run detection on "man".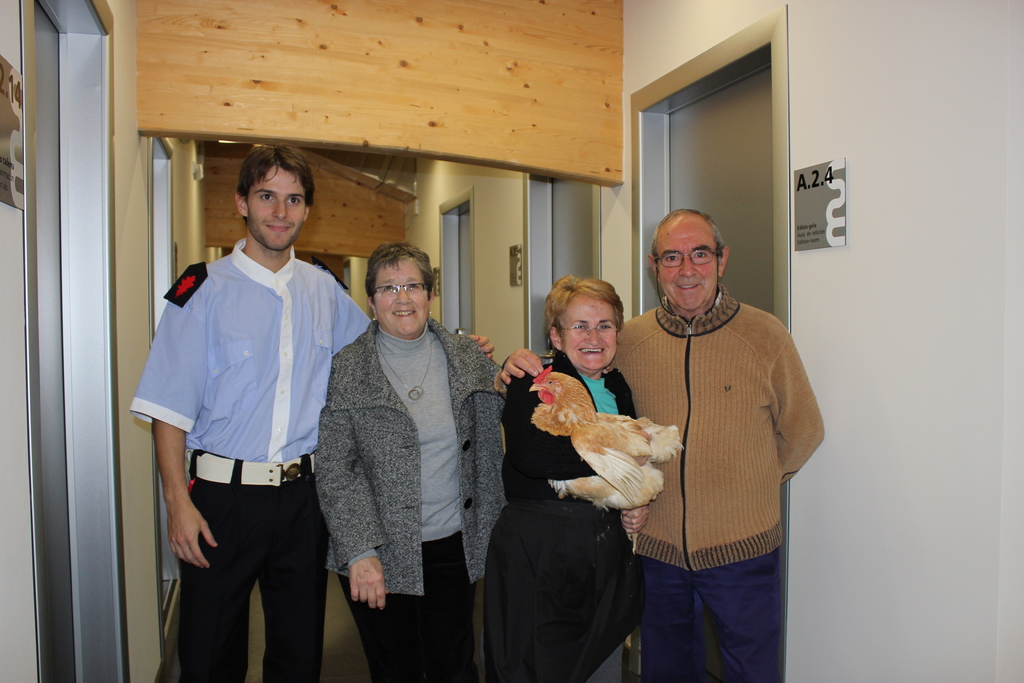
Result: 503, 208, 824, 682.
